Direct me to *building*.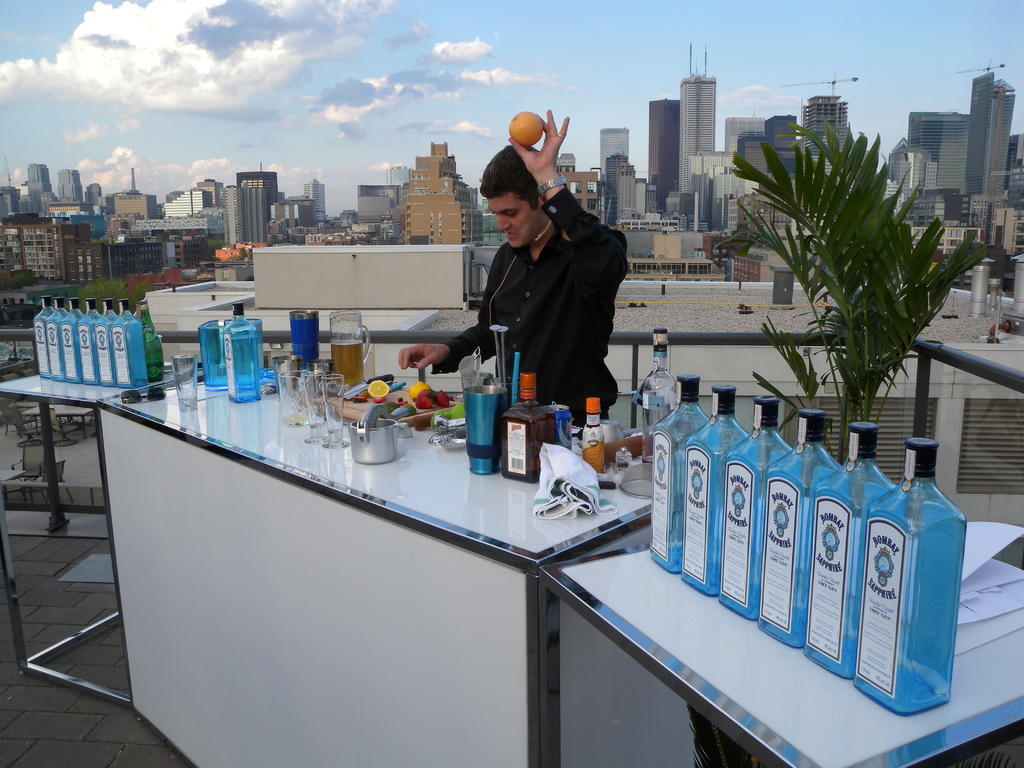
Direction: region(974, 76, 1014, 195).
